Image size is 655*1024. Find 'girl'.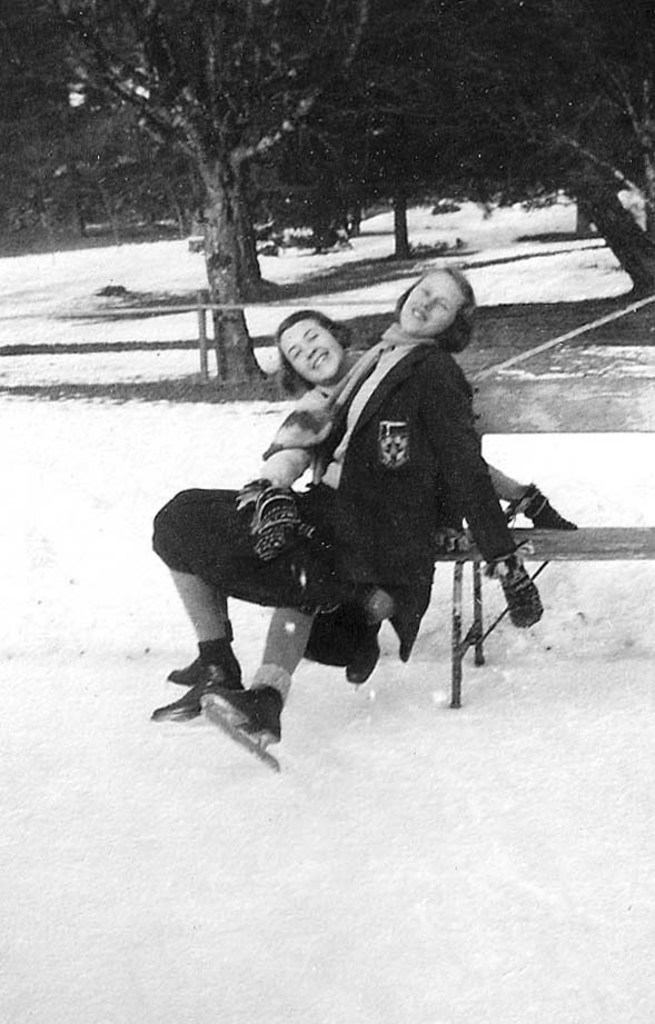
rect(149, 231, 562, 739).
